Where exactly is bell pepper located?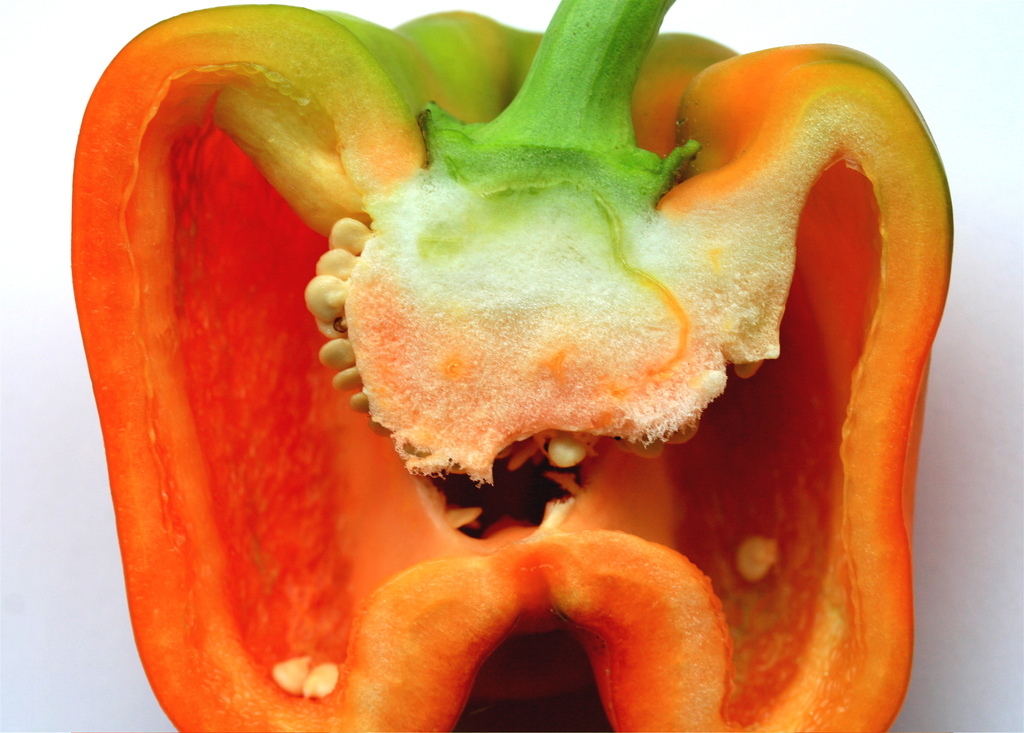
Its bounding box is 72/0/951/732.
